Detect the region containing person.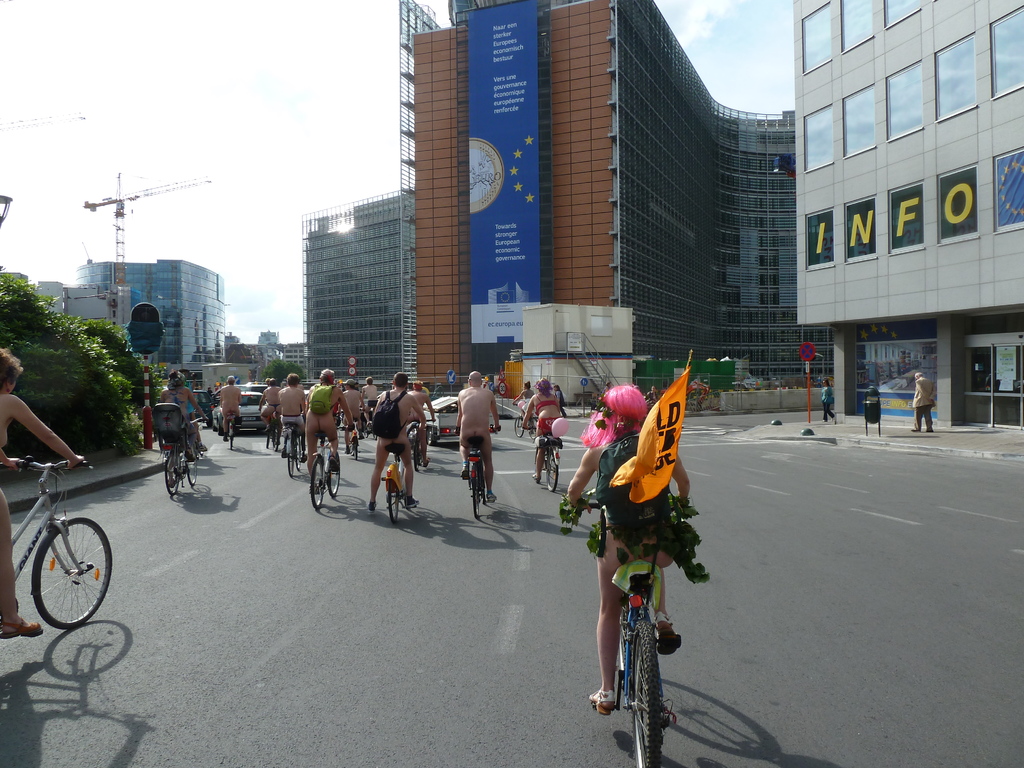
pyautogui.locateOnScreen(302, 369, 346, 492).
